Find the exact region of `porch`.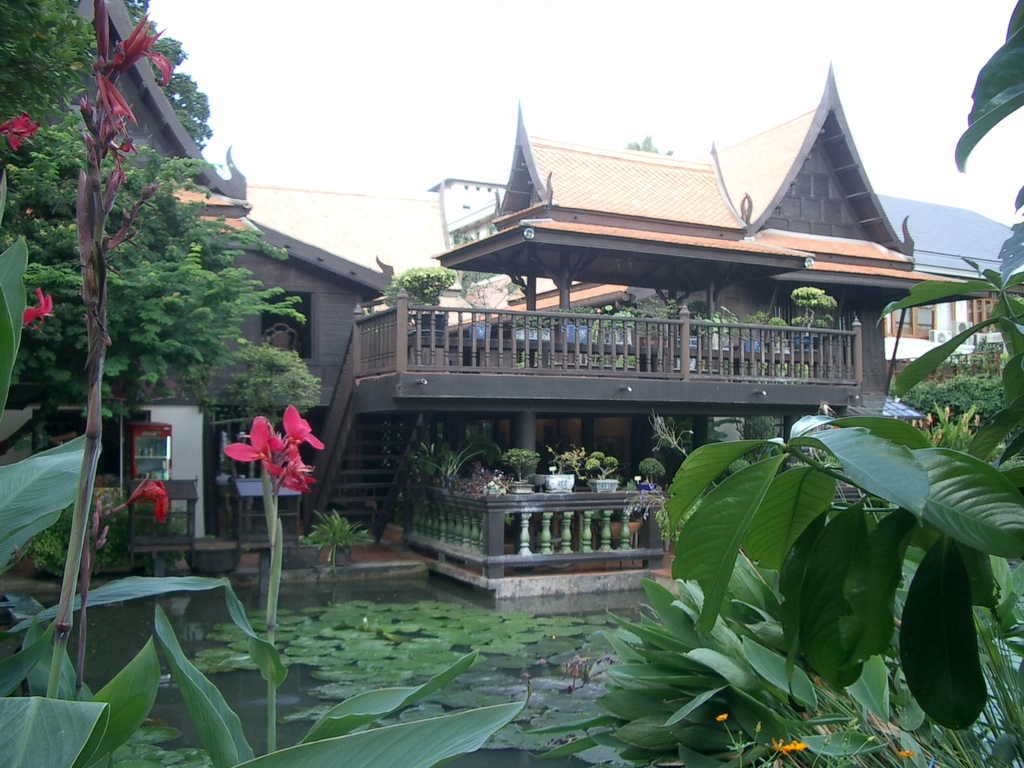
Exact region: <bbox>350, 286, 864, 417</bbox>.
